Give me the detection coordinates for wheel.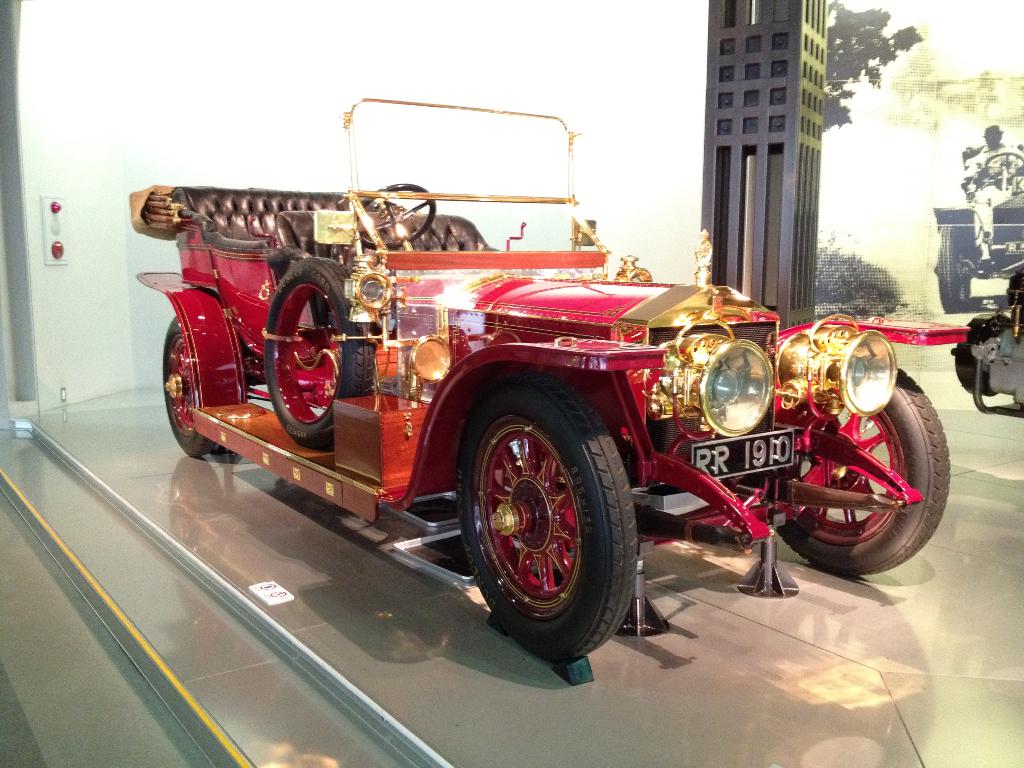
detection(460, 384, 625, 646).
